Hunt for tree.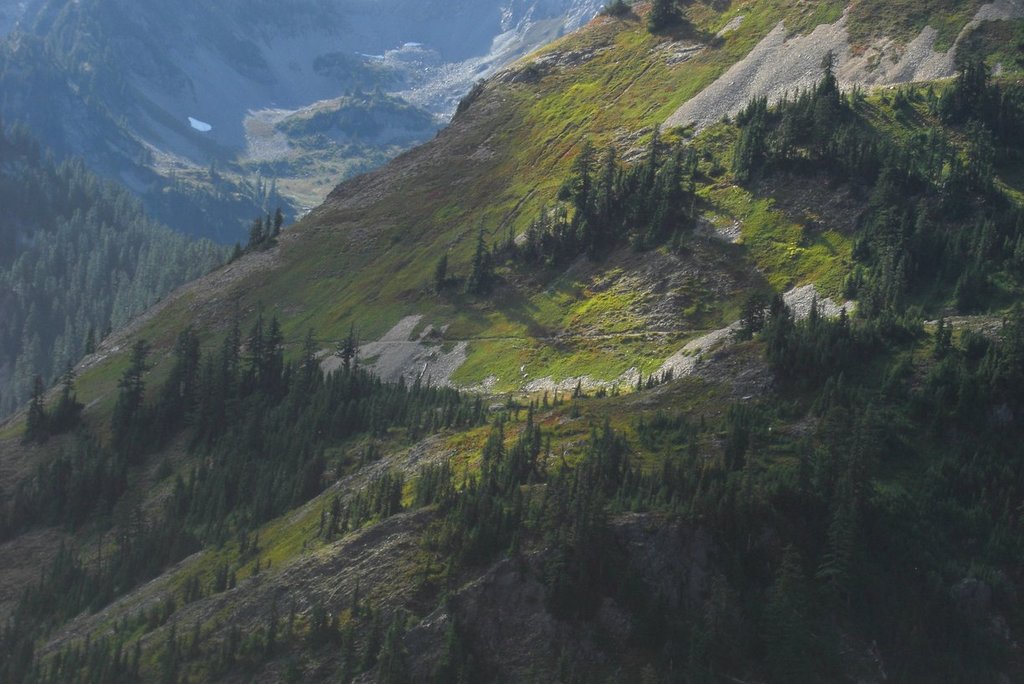
Hunted down at l=692, t=474, r=758, b=568.
